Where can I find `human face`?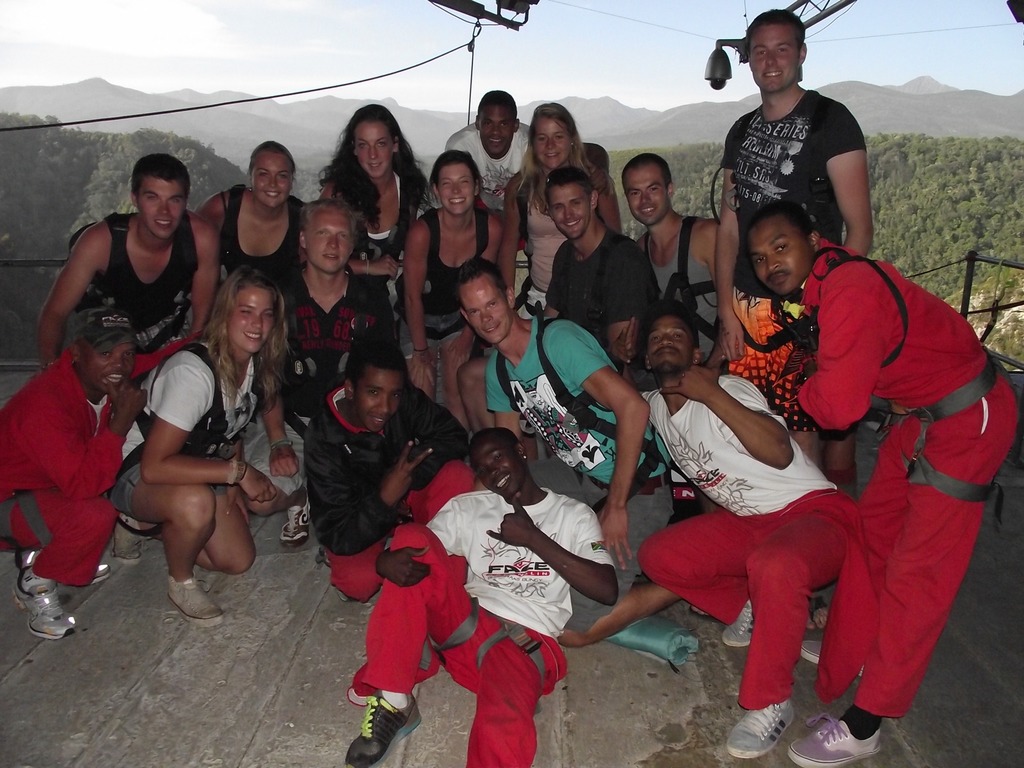
You can find it at (477,436,529,493).
